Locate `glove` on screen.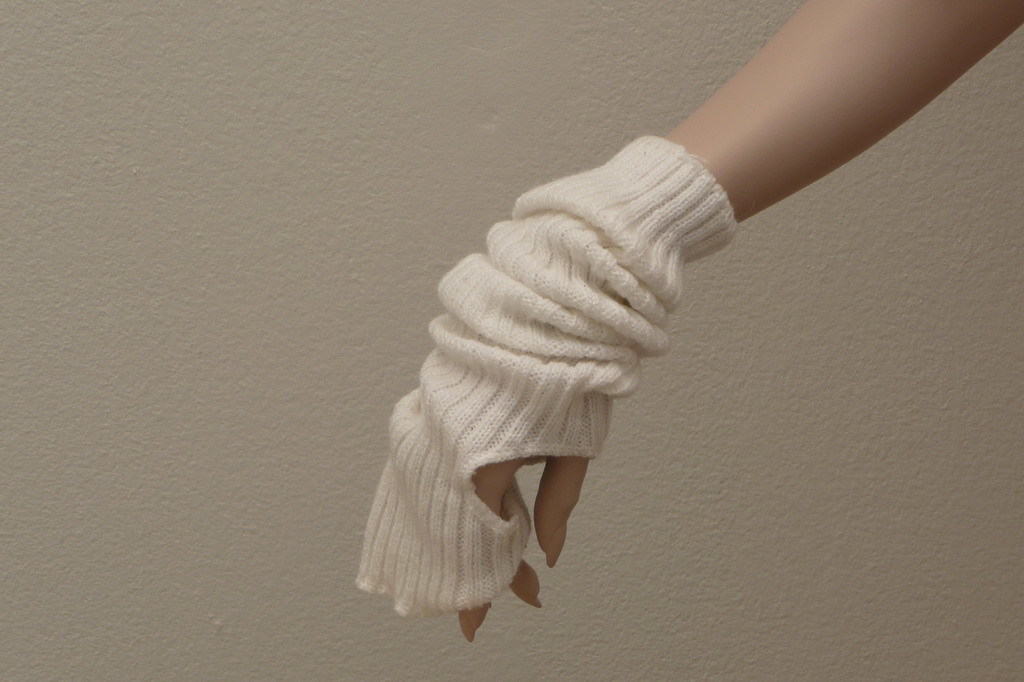
On screen at pyautogui.locateOnScreen(353, 134, 744, 624).
